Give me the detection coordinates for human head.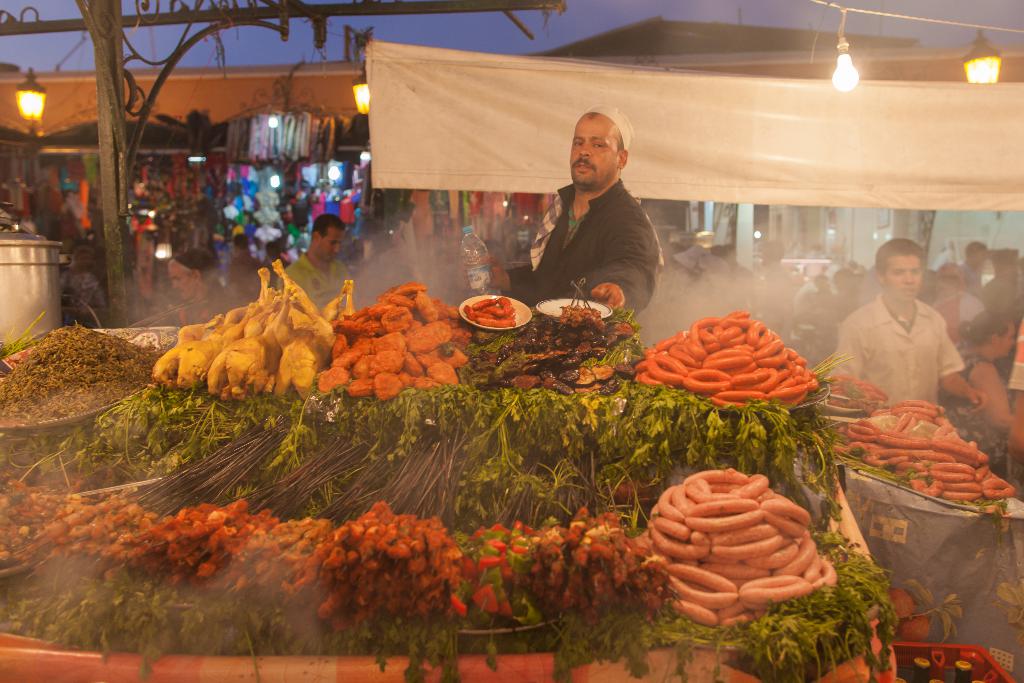
(left=168, top=251, right=220, bottom=306).
